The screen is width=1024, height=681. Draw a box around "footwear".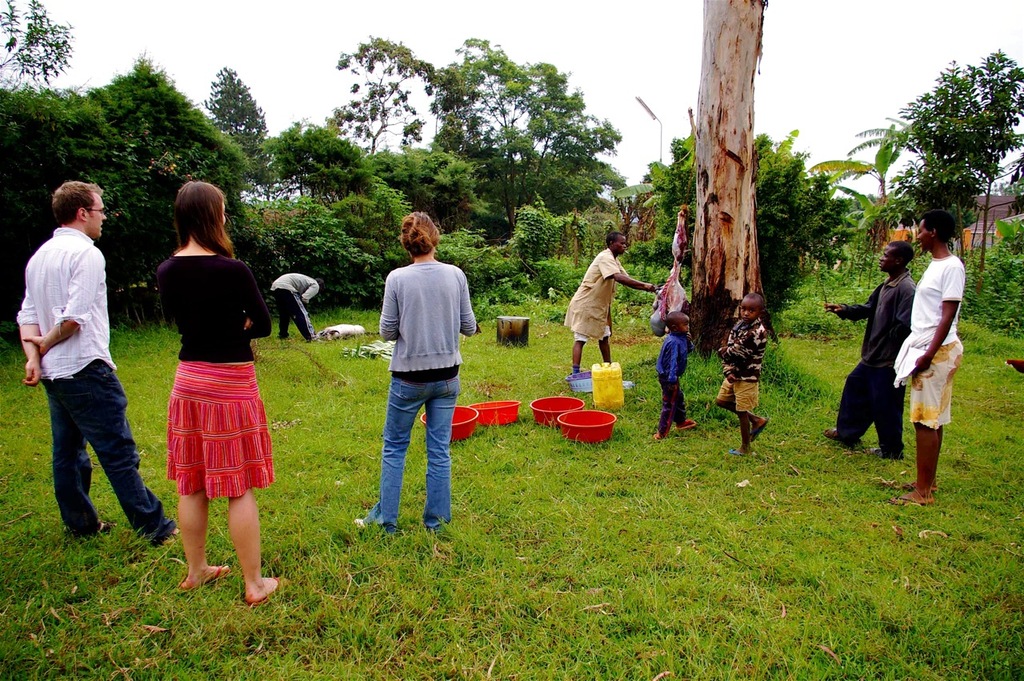
region(179, 559, 231, 590).
